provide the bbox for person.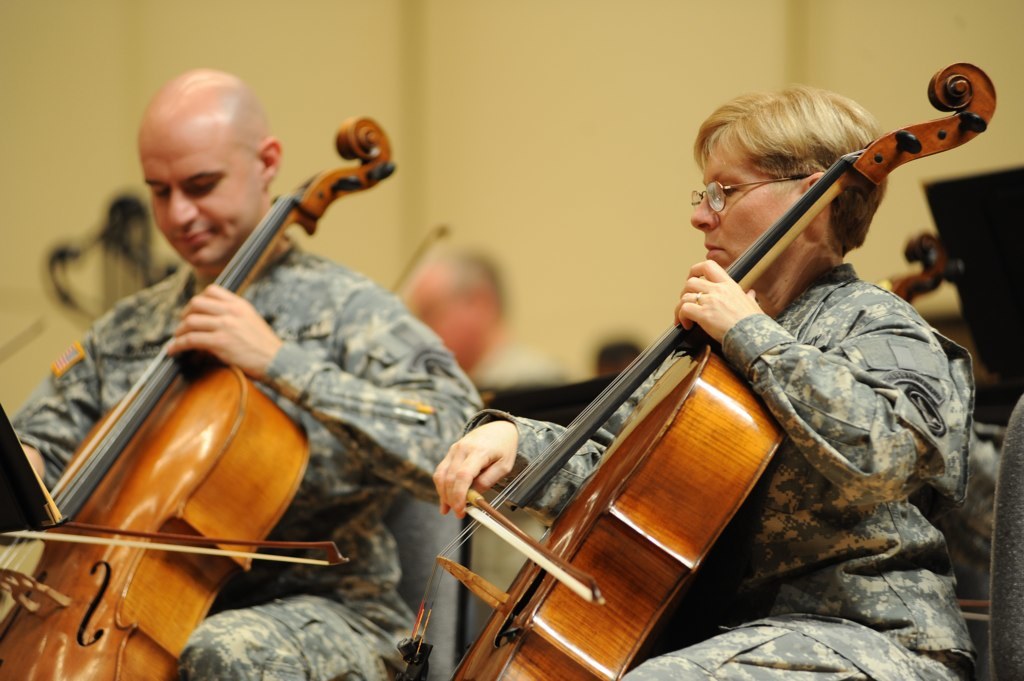
x1=424 y1=81 x2=975 y2=680.
